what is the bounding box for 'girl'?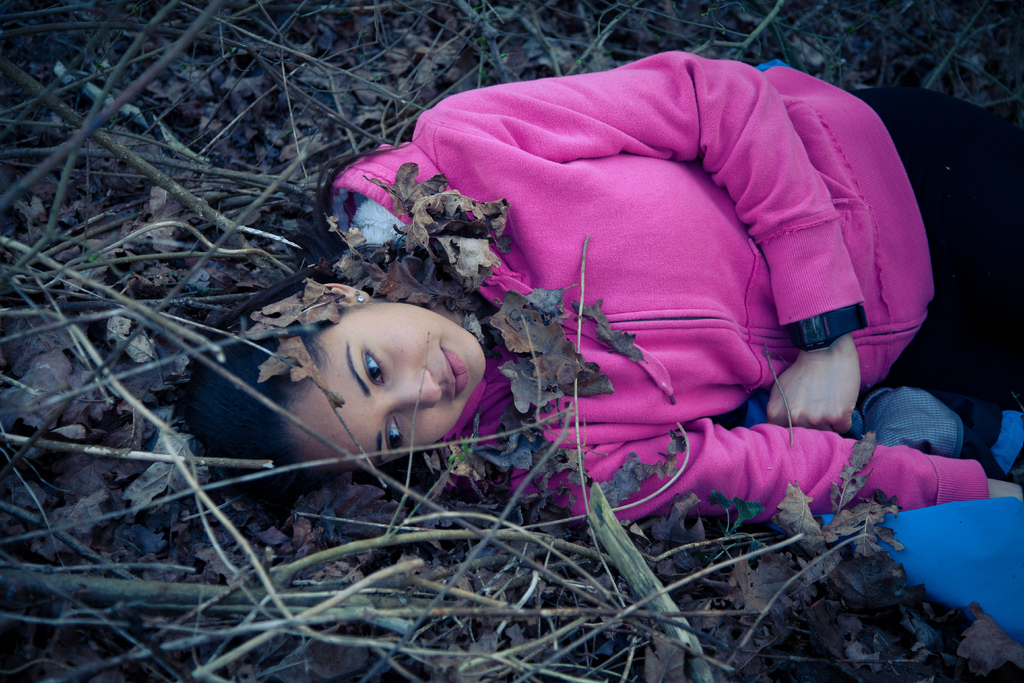
{"x1": 188, "y1": 50, "x2": 1023, "y2": 511}.
